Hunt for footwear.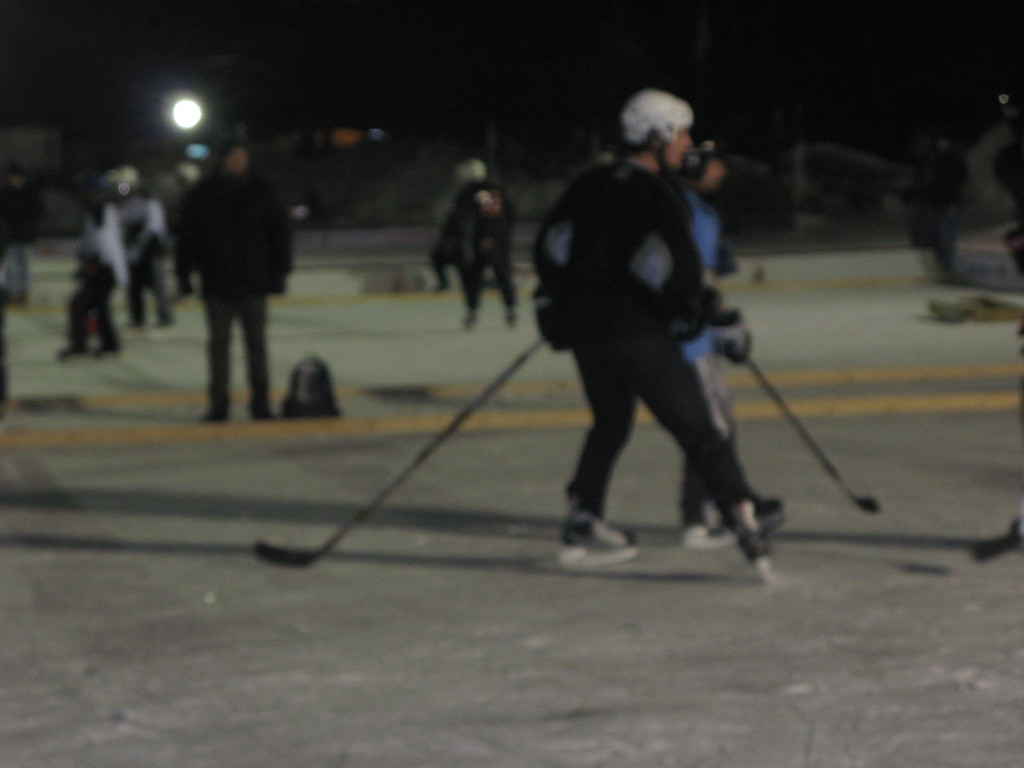
Hunted down at left=561, top=511, right=635, bottom=558.
